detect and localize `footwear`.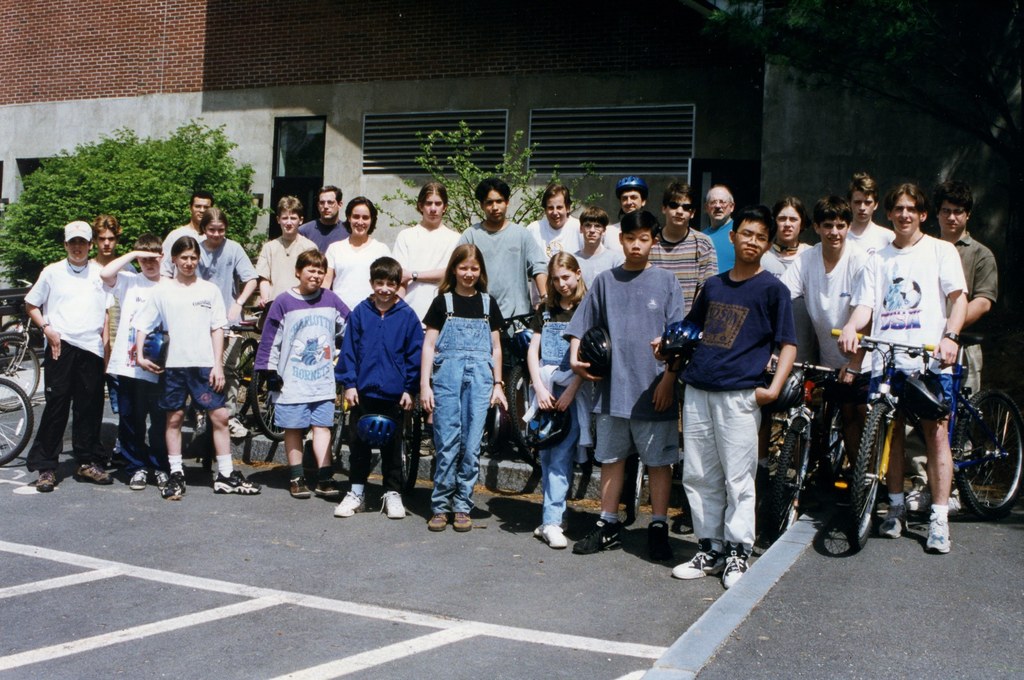
Localized at box(80, 463, 113, 481).
